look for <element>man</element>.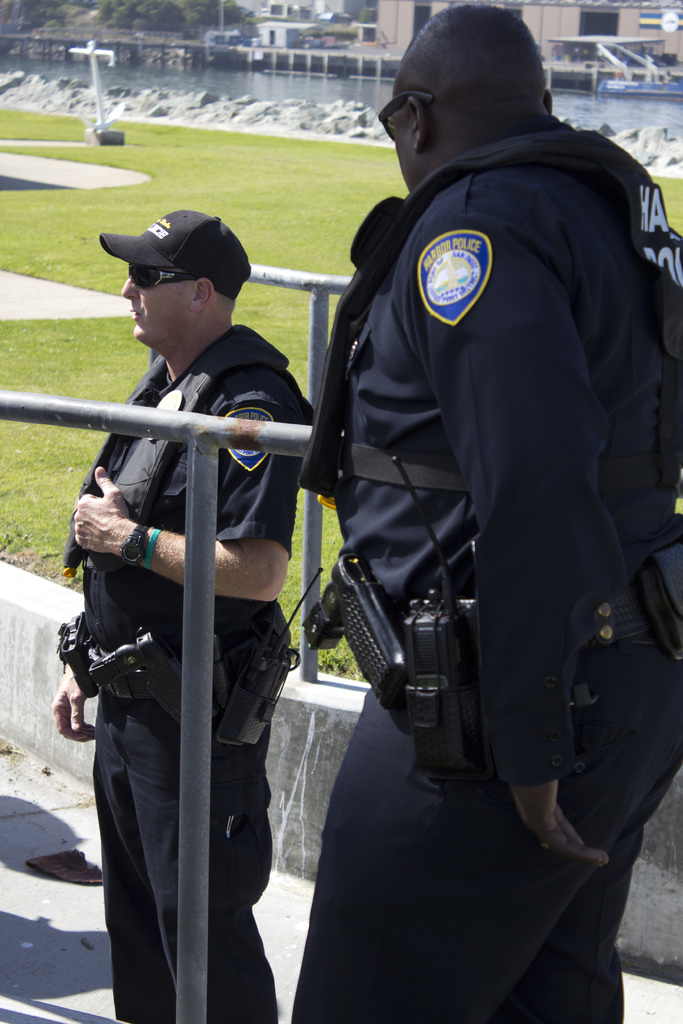
Found: [left=261, top=0, right=681, bottom=1023].
